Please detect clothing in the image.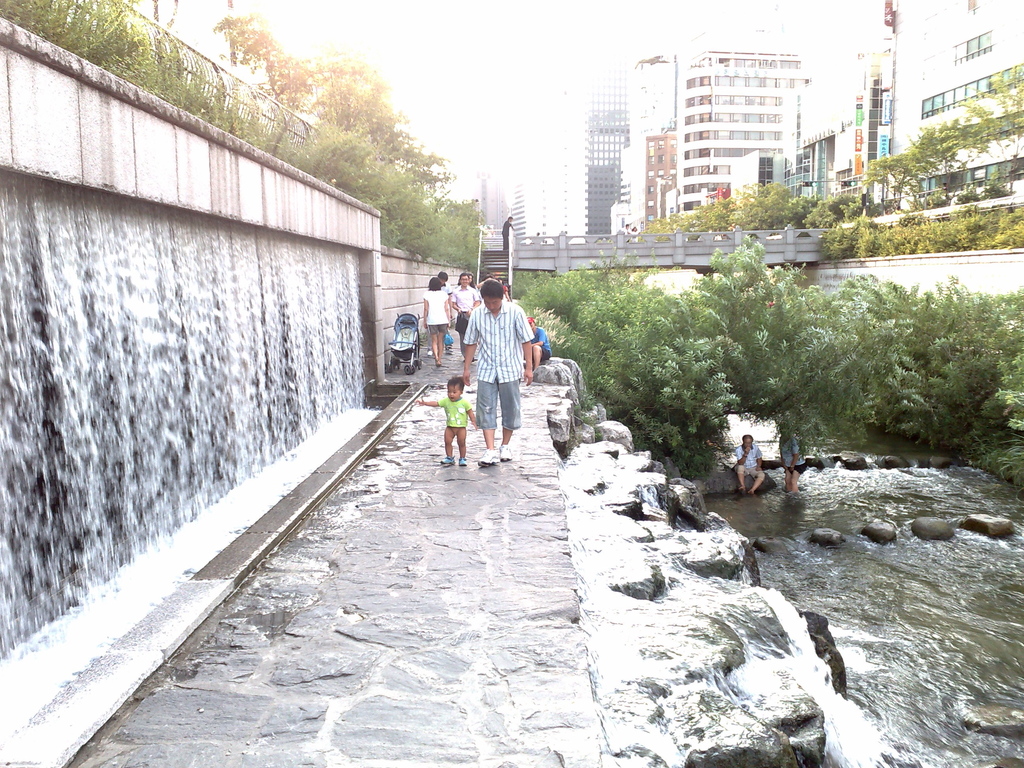
<bbox>456, 290, 476, 328</bbox>.
